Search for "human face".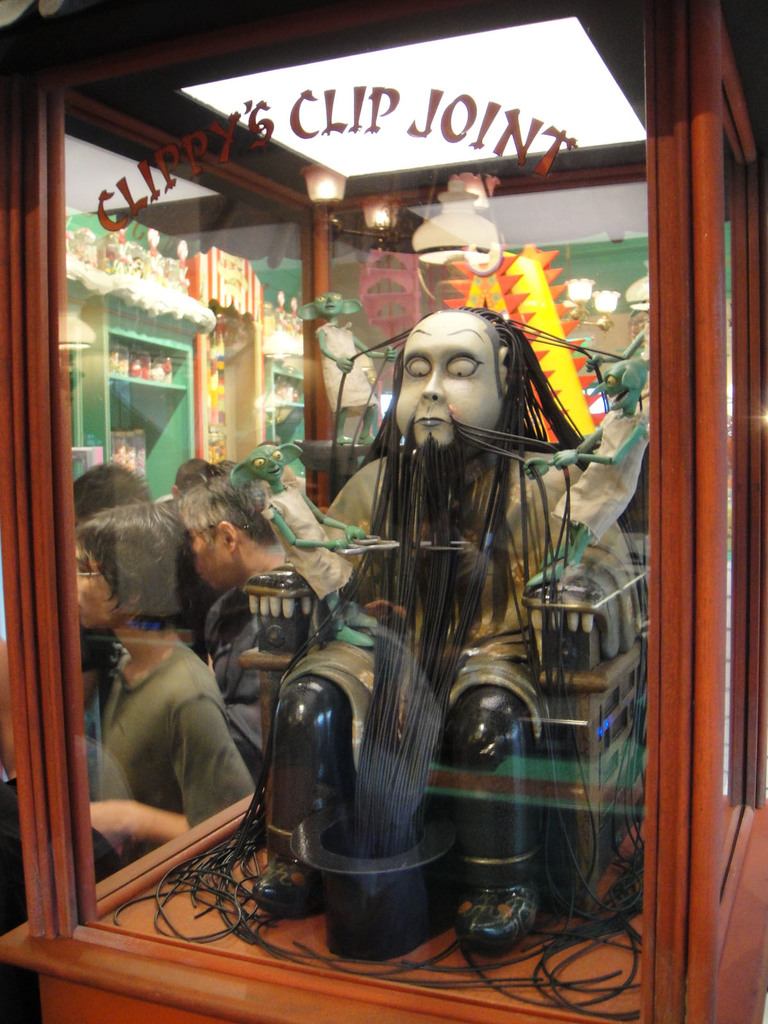
Found at left=76, top=545, right=117, bottom=625.
